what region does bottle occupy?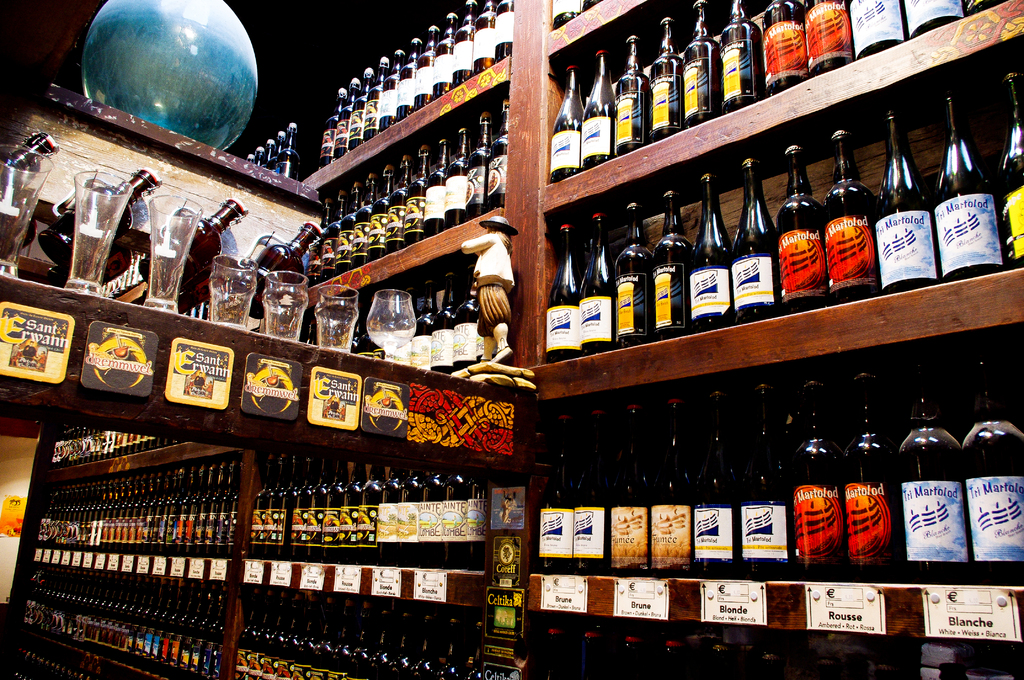
409 278 434 373.
